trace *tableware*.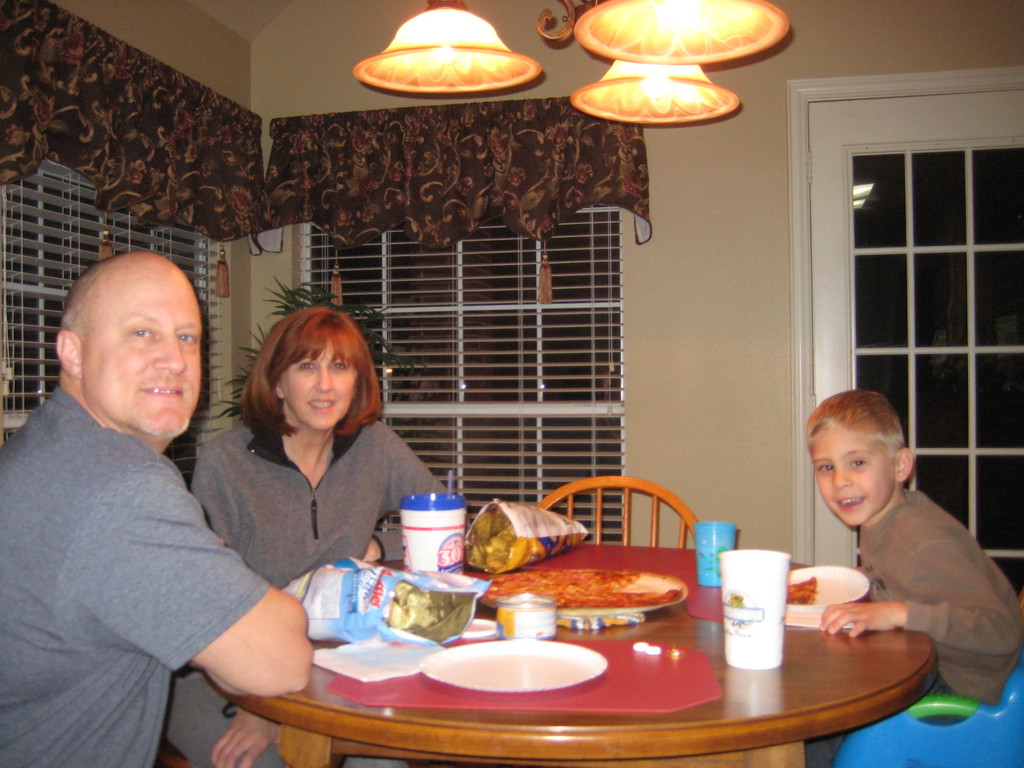
Traced to (783, 563, 870, 609).
